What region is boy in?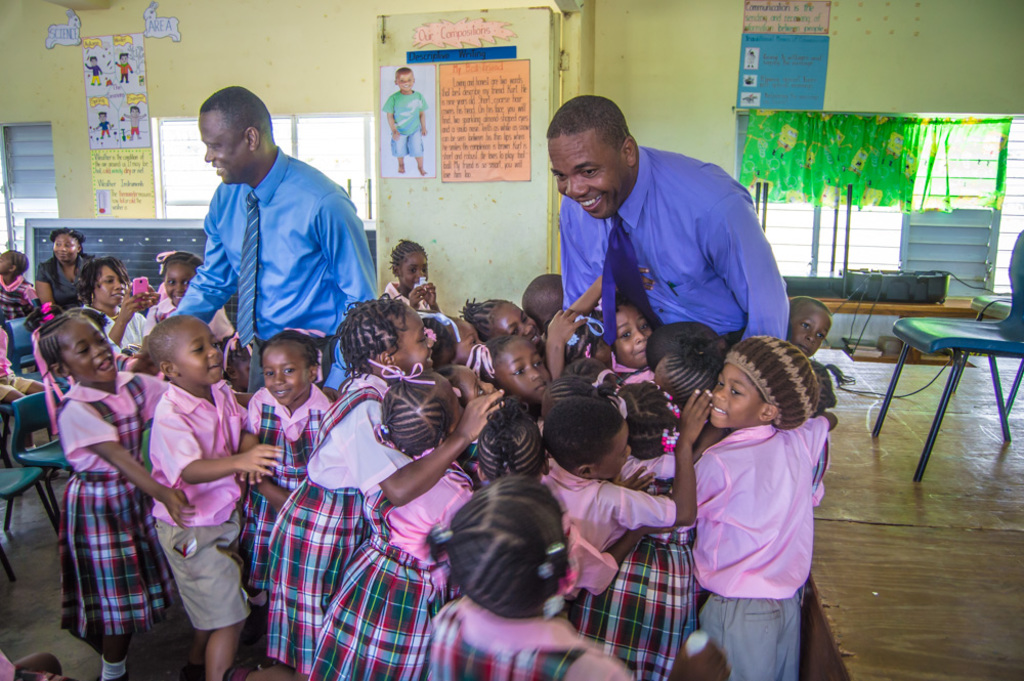
rect(541, 389, 715, 603).
